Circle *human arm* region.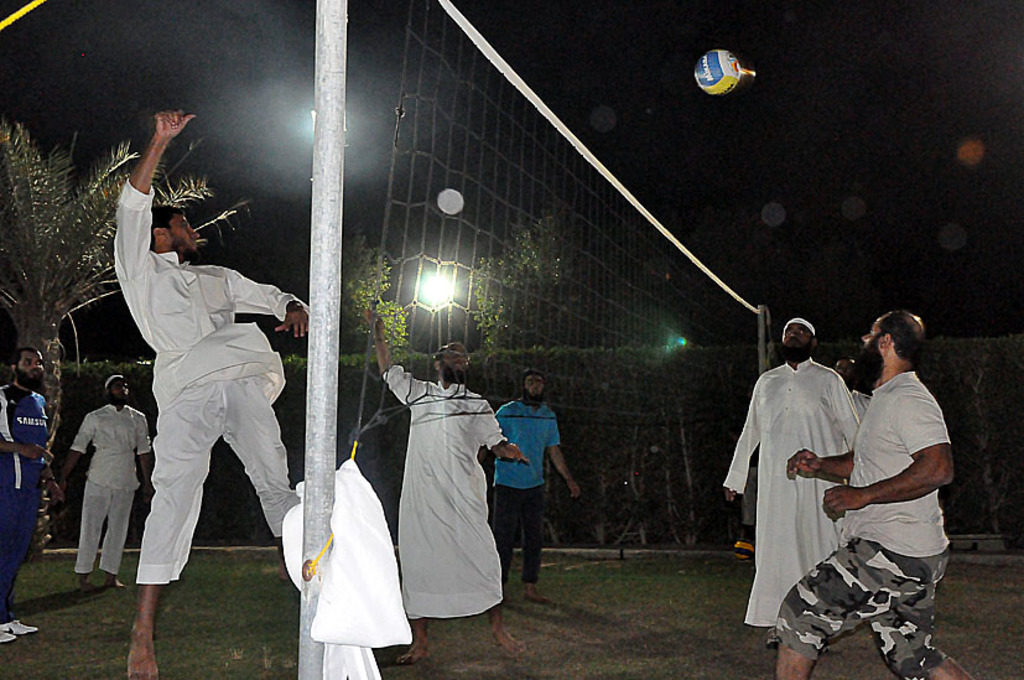
Region: x1=228 y1=265 x2=327 y2=343.
